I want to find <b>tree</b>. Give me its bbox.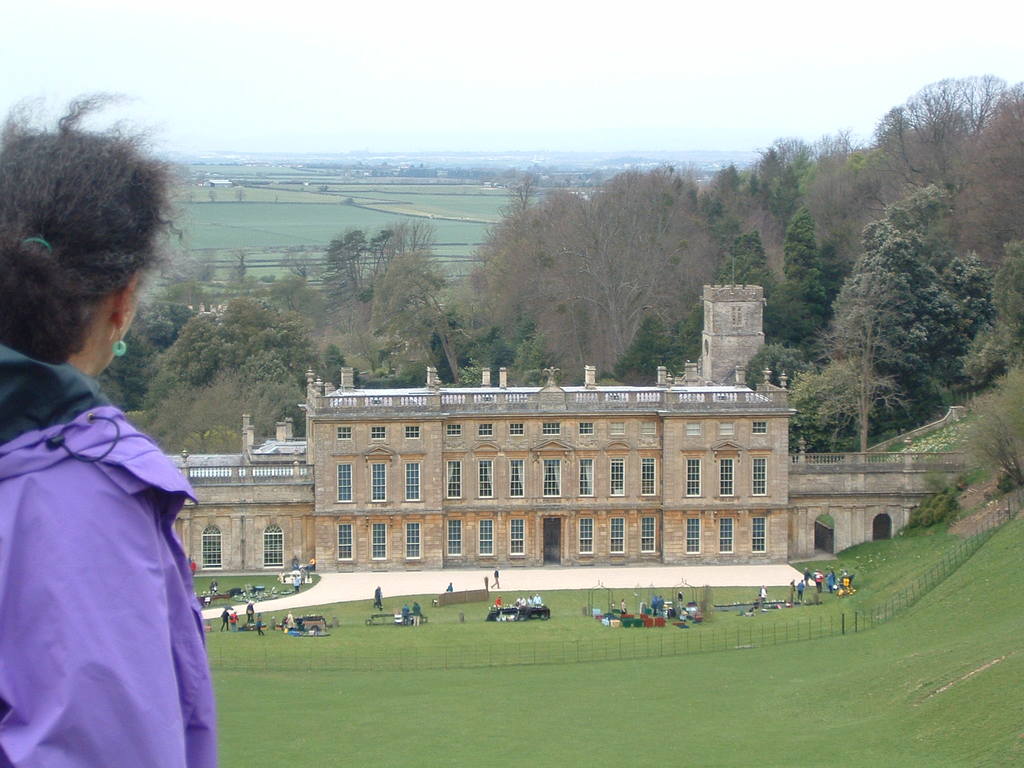
pyautogui.locateOnScreen(664, 246, 754, 356).
